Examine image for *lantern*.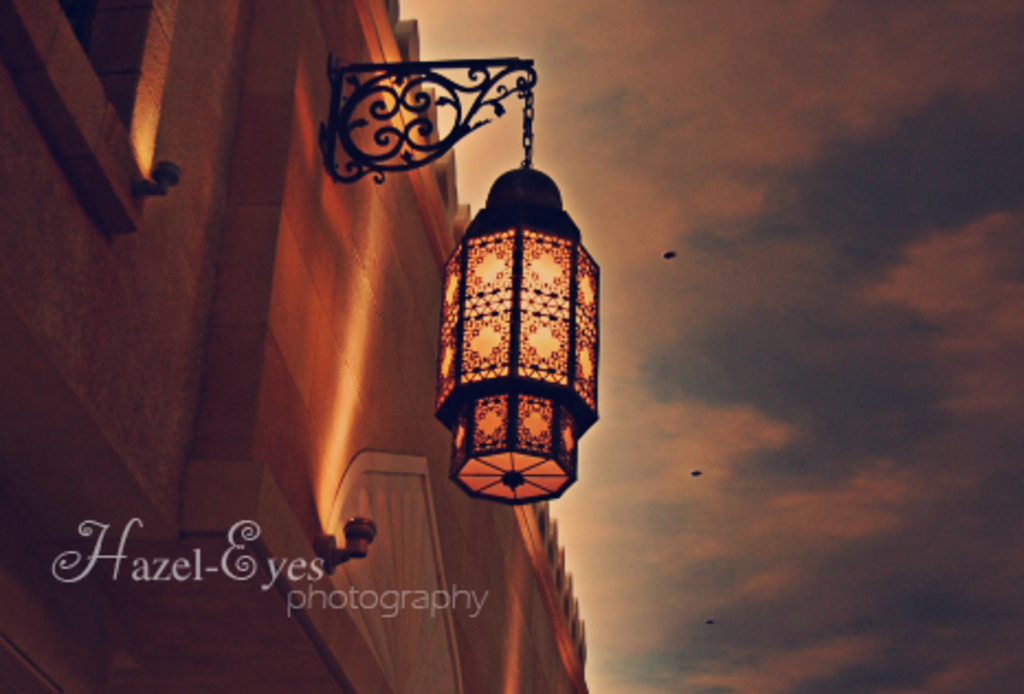
Examination result: [x1=442, y1=176, x2=602, y2=525].
